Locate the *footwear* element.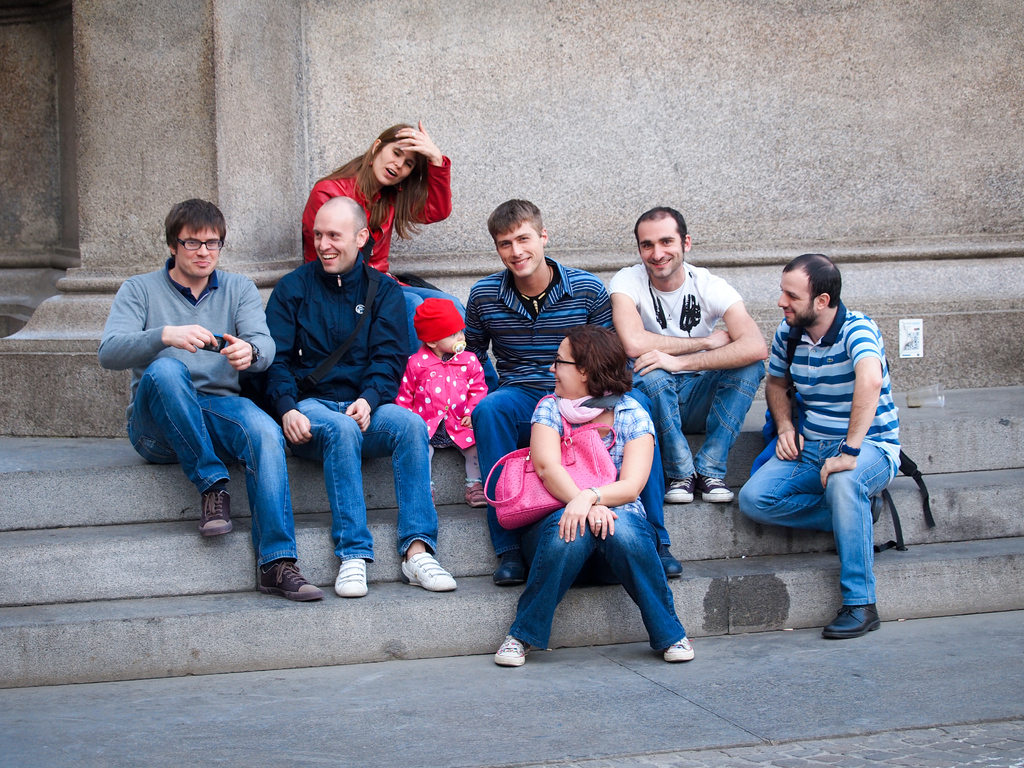
Element bbox: left=661, top=549, right=682, bottom=581.
